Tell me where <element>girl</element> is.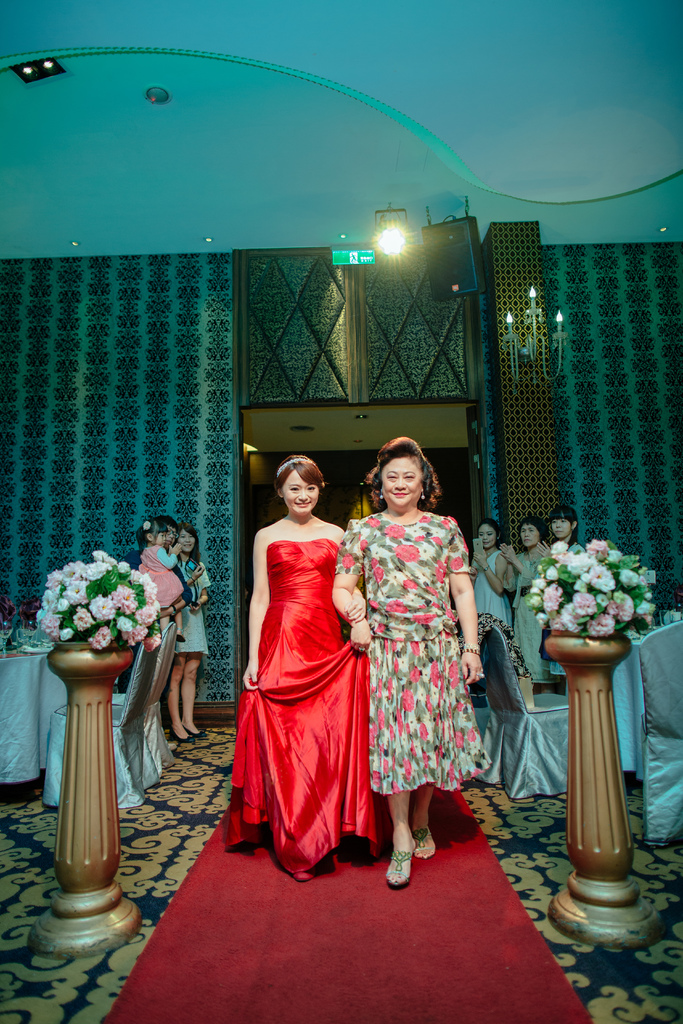
<element>girl</element> is at 329,435,478,879.
